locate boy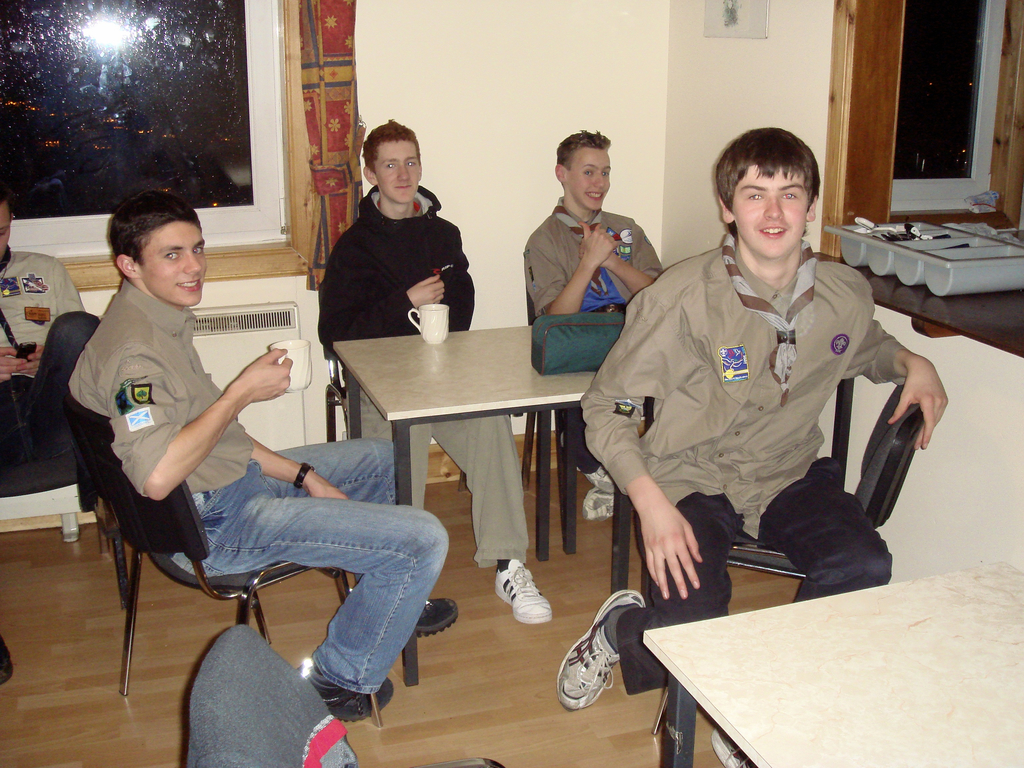
(556,129,948,767)
